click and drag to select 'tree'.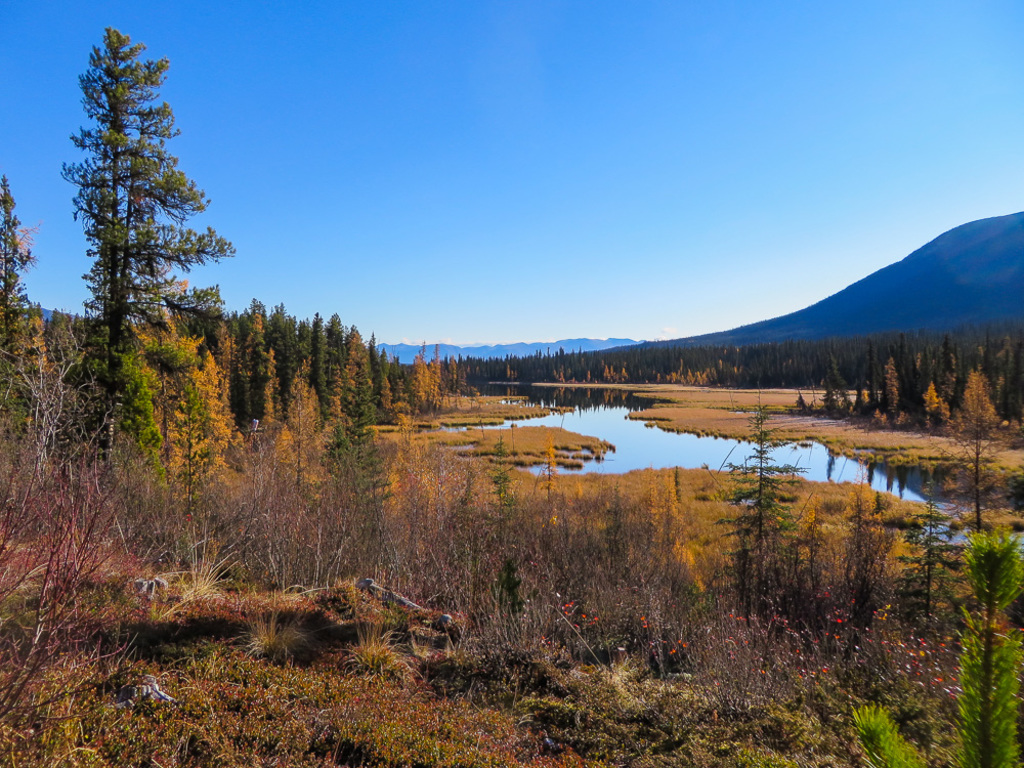
Selection: locate(445, 356, 456, 398).
